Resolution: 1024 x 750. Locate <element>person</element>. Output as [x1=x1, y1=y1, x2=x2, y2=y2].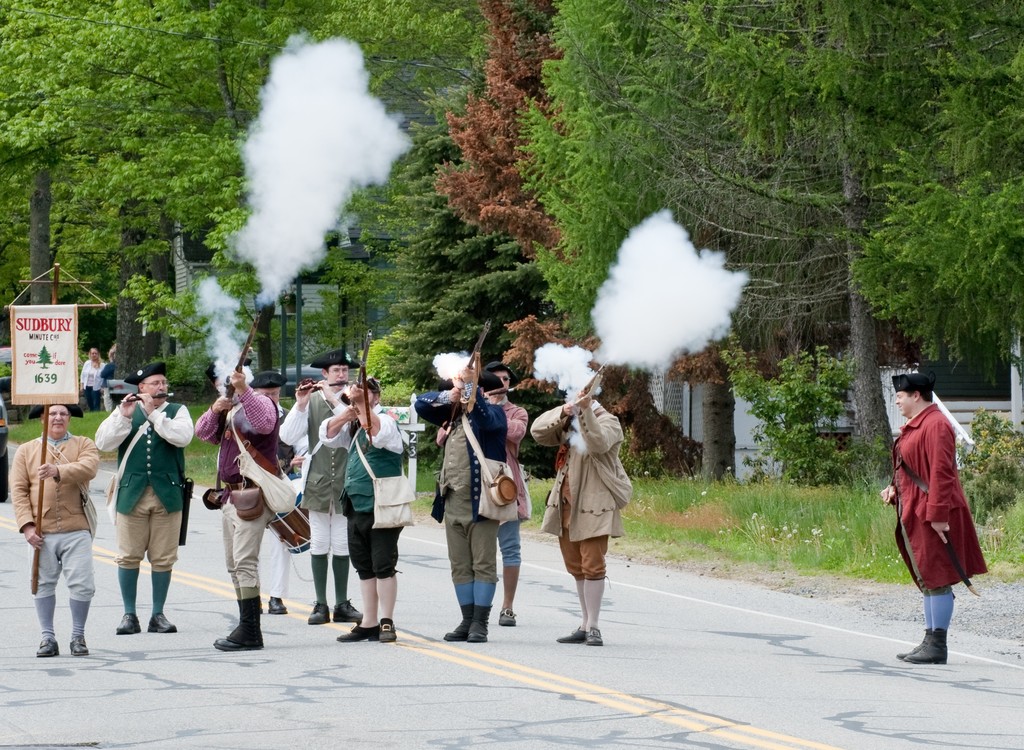
[x1=94, y1=359, x2=196, y2=633].
